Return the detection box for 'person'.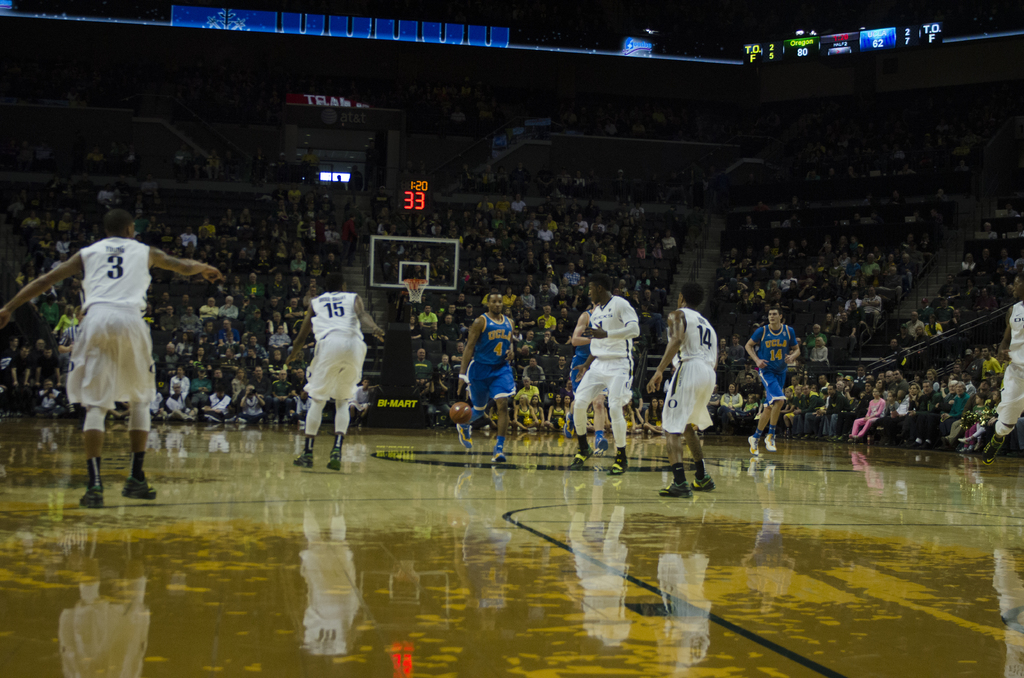
[271,312,289,333].
